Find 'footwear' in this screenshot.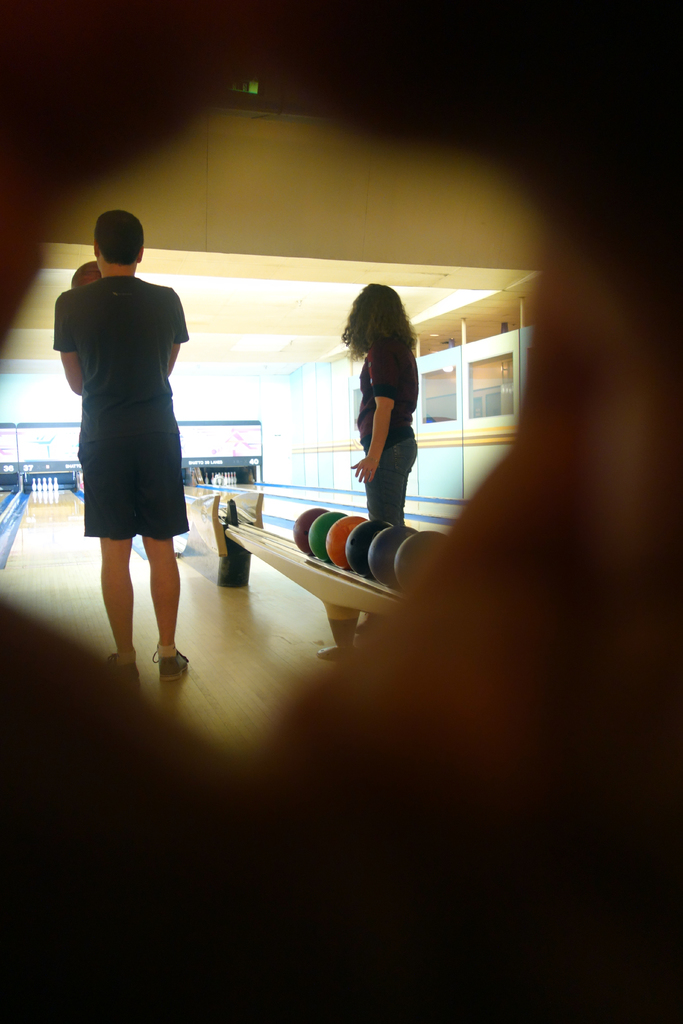
The bounding box for 'footwear' is locate(154, 648, 191, 682).
